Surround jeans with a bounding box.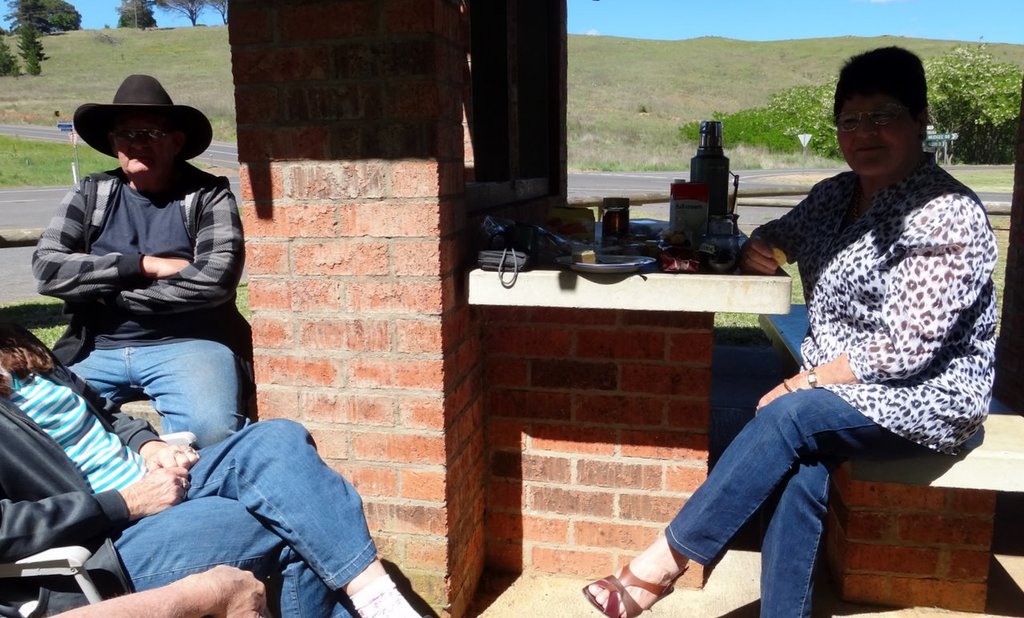
bbox=[669, 392, 911, 617].
